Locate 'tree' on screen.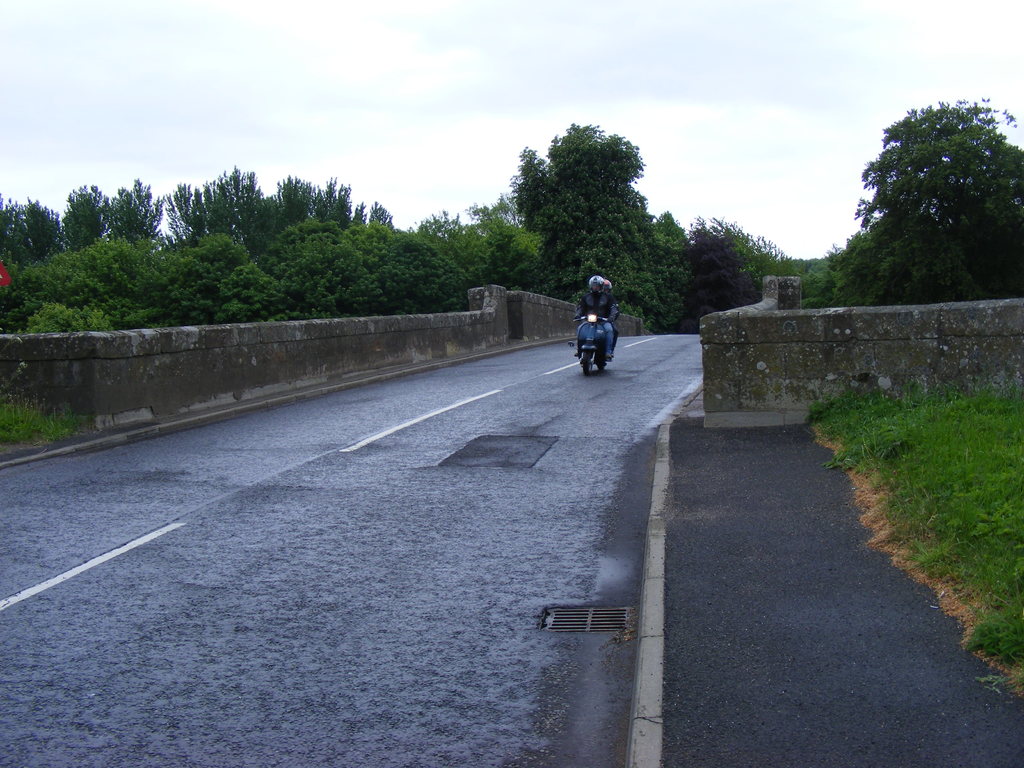
On screen at [844,97,1023,296].
